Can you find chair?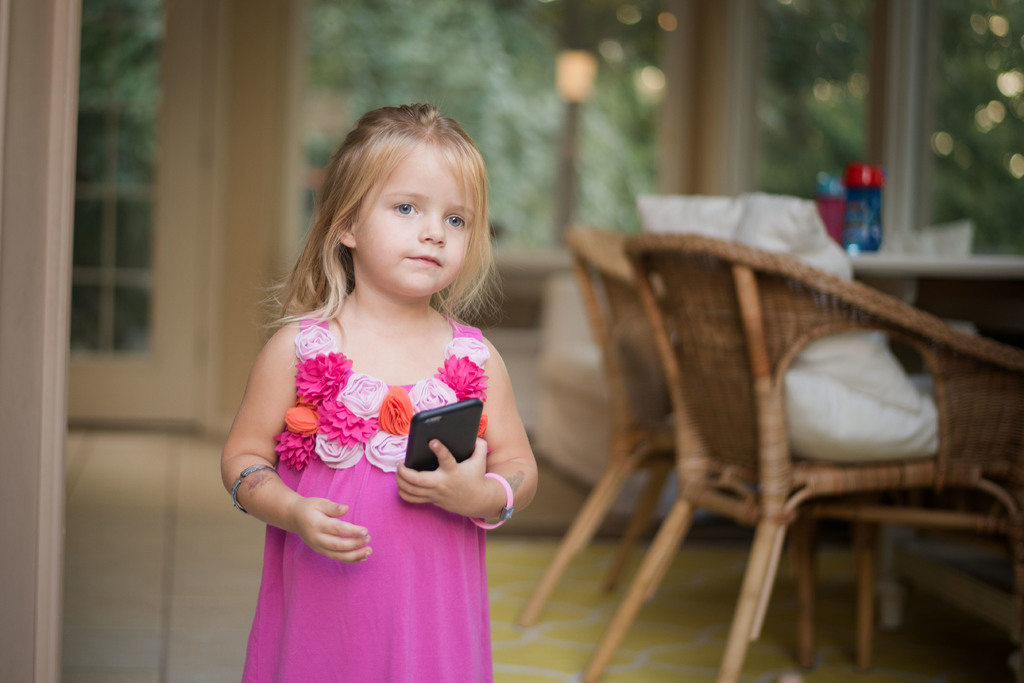
Yes, bounding box: (524,227,819,675).
